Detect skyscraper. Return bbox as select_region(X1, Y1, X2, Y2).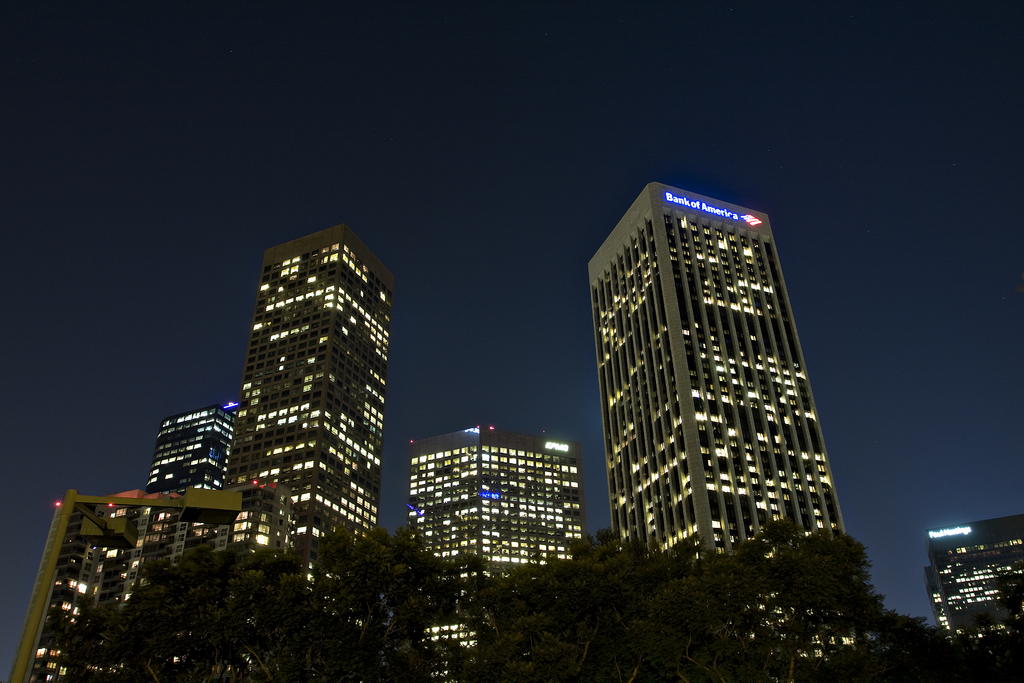
select_region(408, 429, 584, 682).
